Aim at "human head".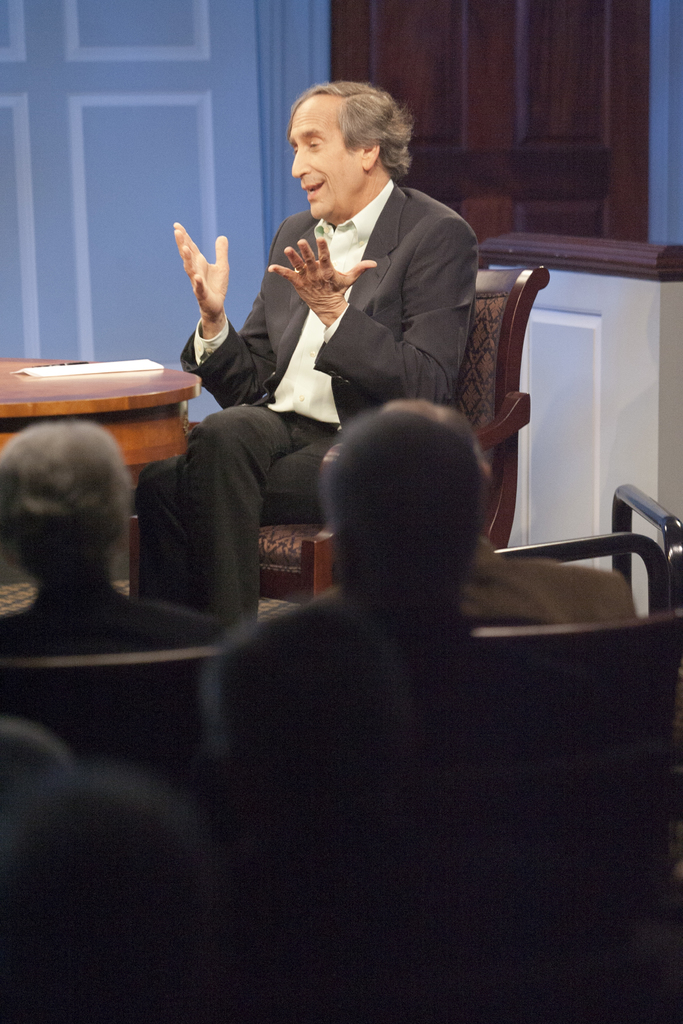
Aimed at rect(0, 767, 229, 1023).
